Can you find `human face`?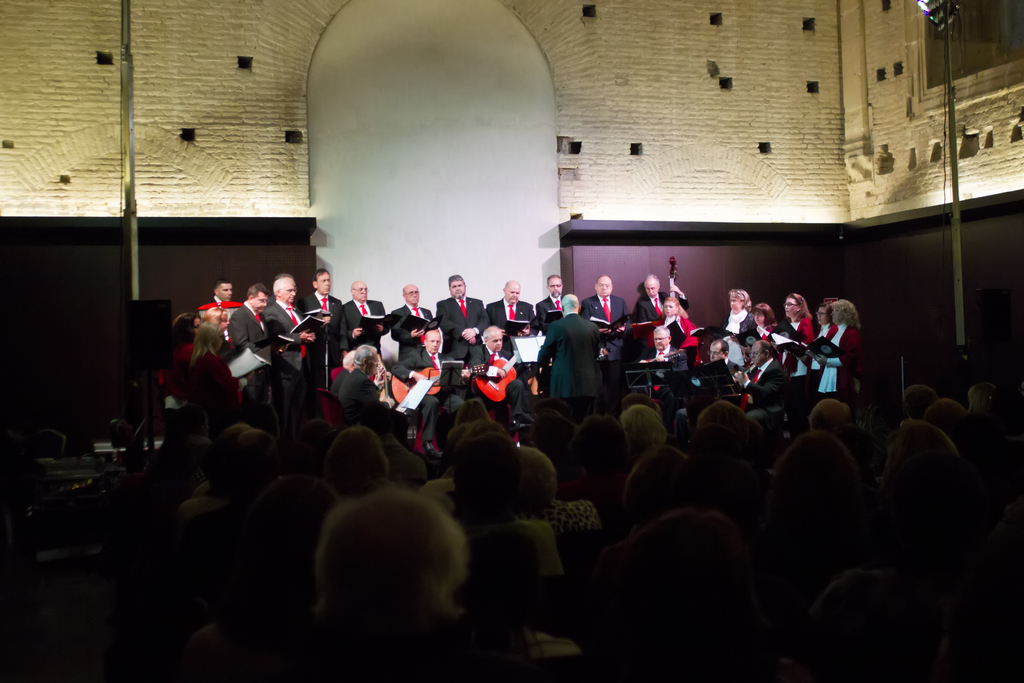
Yes, bounding box: [left=550, top=276, right=561, bottom=296].
